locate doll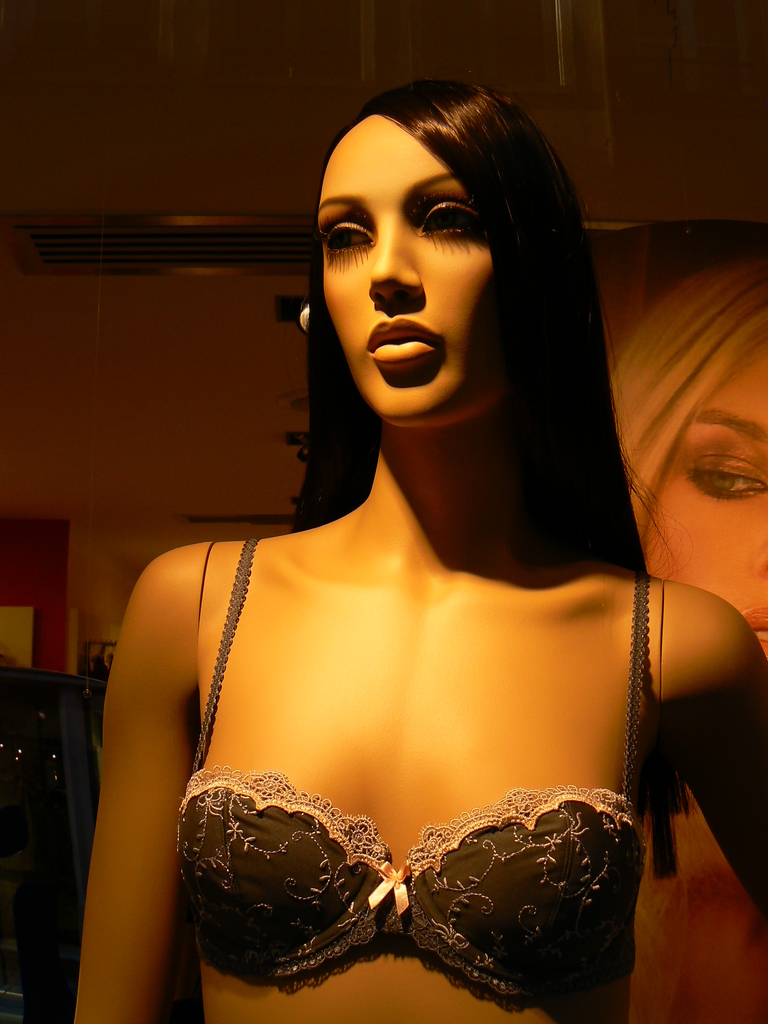
600,260,754,1021
